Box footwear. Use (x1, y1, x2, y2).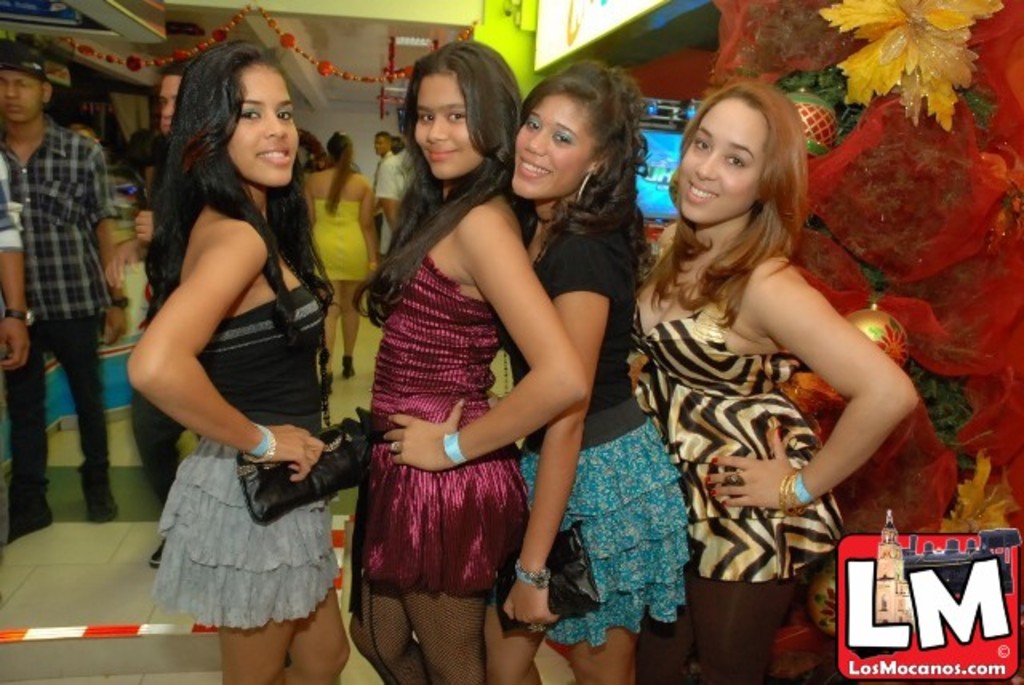
(5, 507, 54, 543).
